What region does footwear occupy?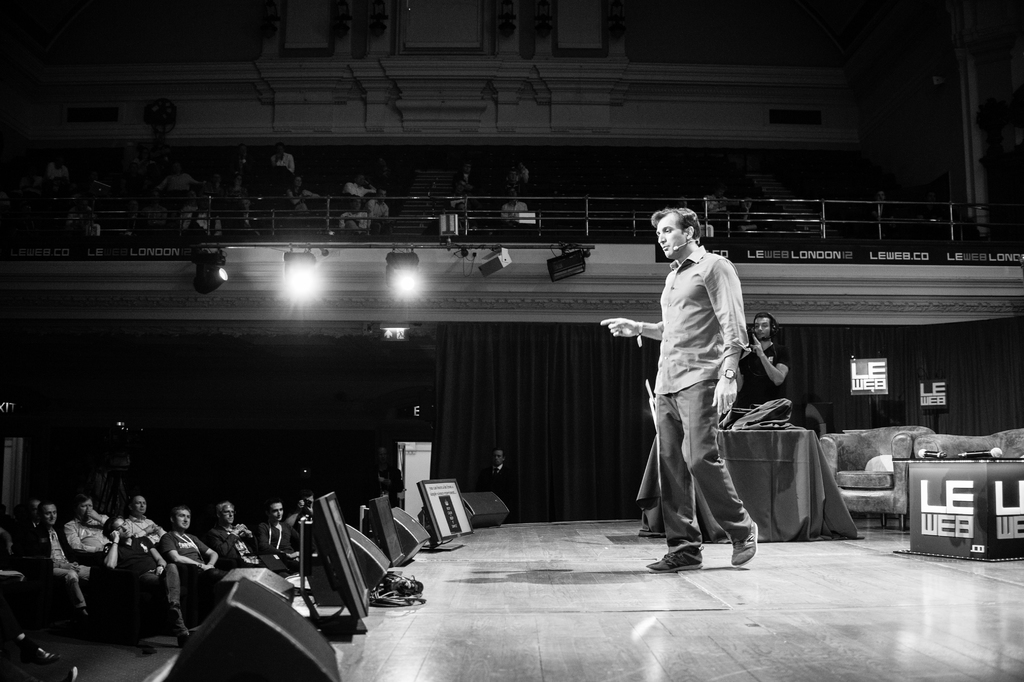
bbox(24, 651, 63, 670).
